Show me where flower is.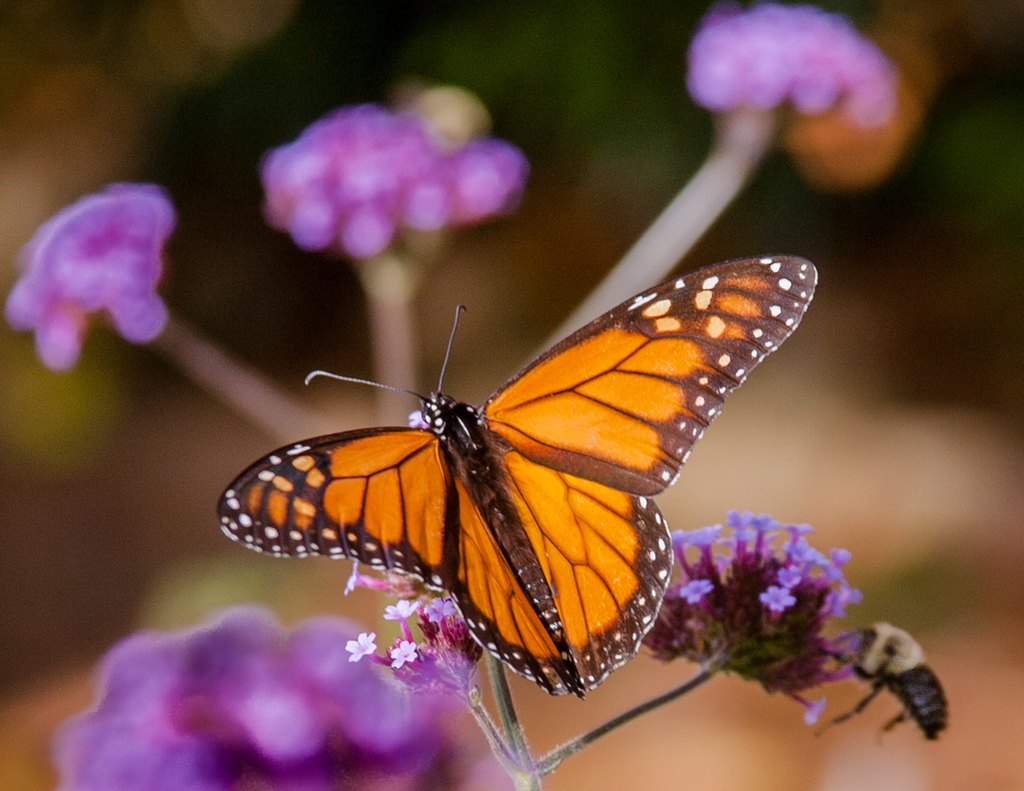
flower is at rect(674, 3, 930, 151).
